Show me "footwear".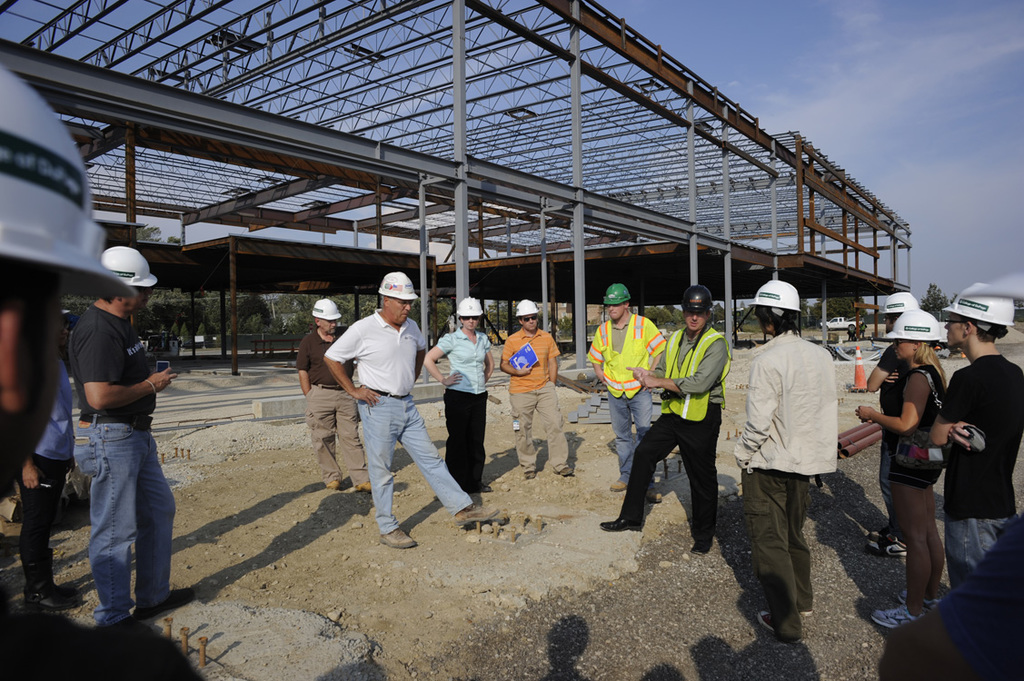
"footwear" is here: bbox=(873, 606, 913, 626).
